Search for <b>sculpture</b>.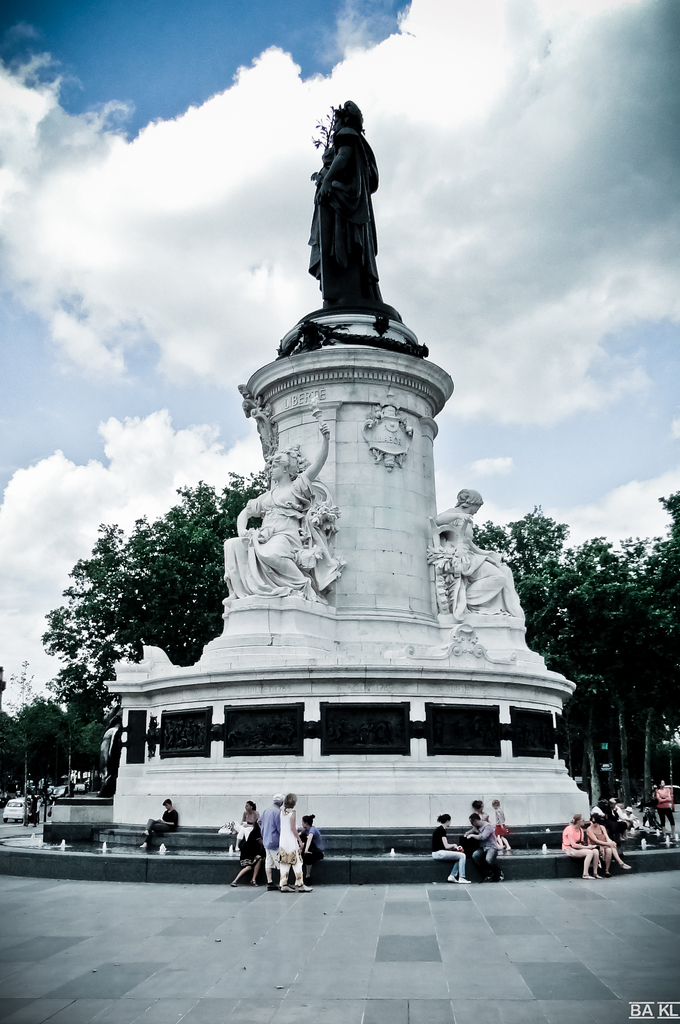
Found at (left=424, top=484, right=524, bottom=620).
